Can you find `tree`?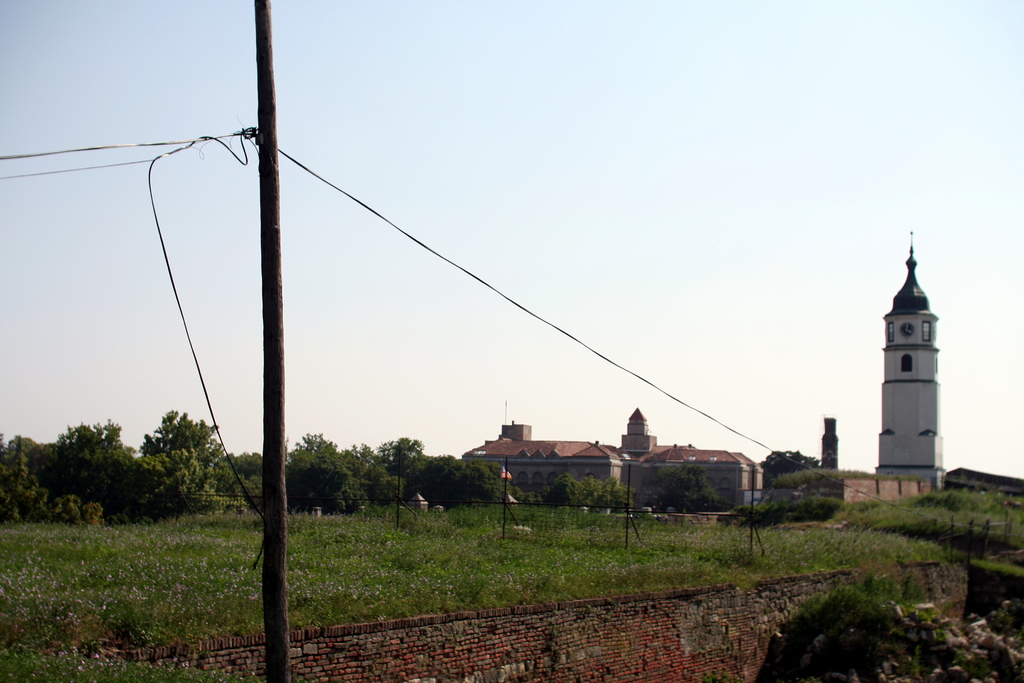
Yes, bounding box: x1=378, y1=433, x2=518, y2=527.
